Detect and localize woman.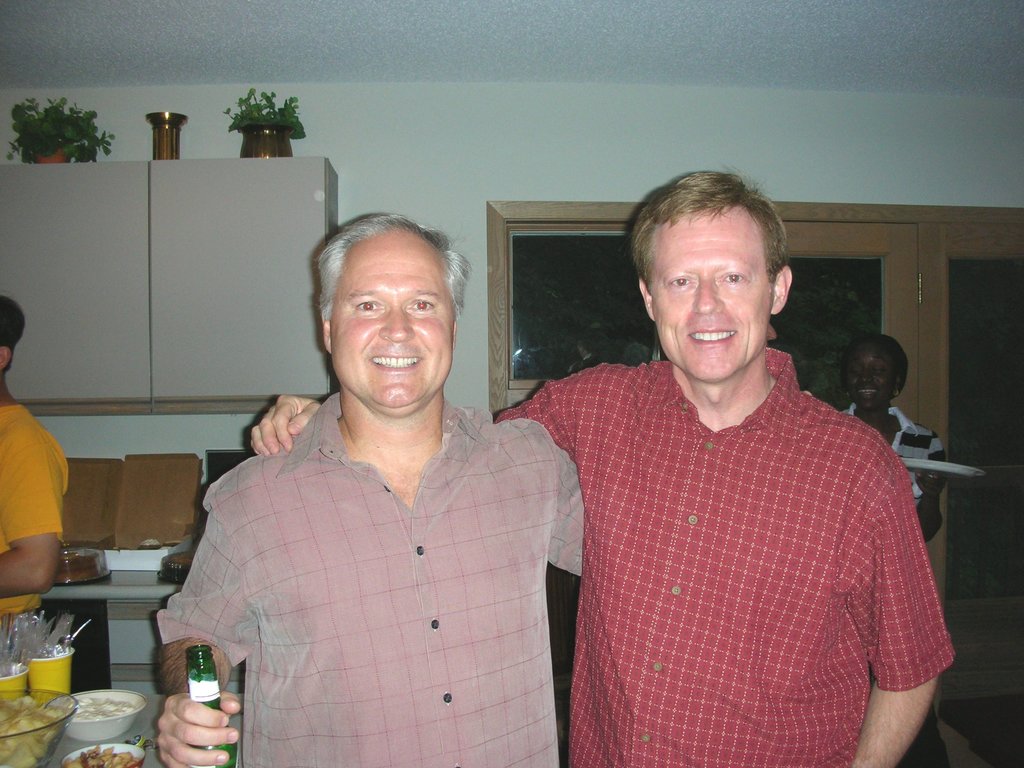
Localized at box(838, 331, 946, 543).
